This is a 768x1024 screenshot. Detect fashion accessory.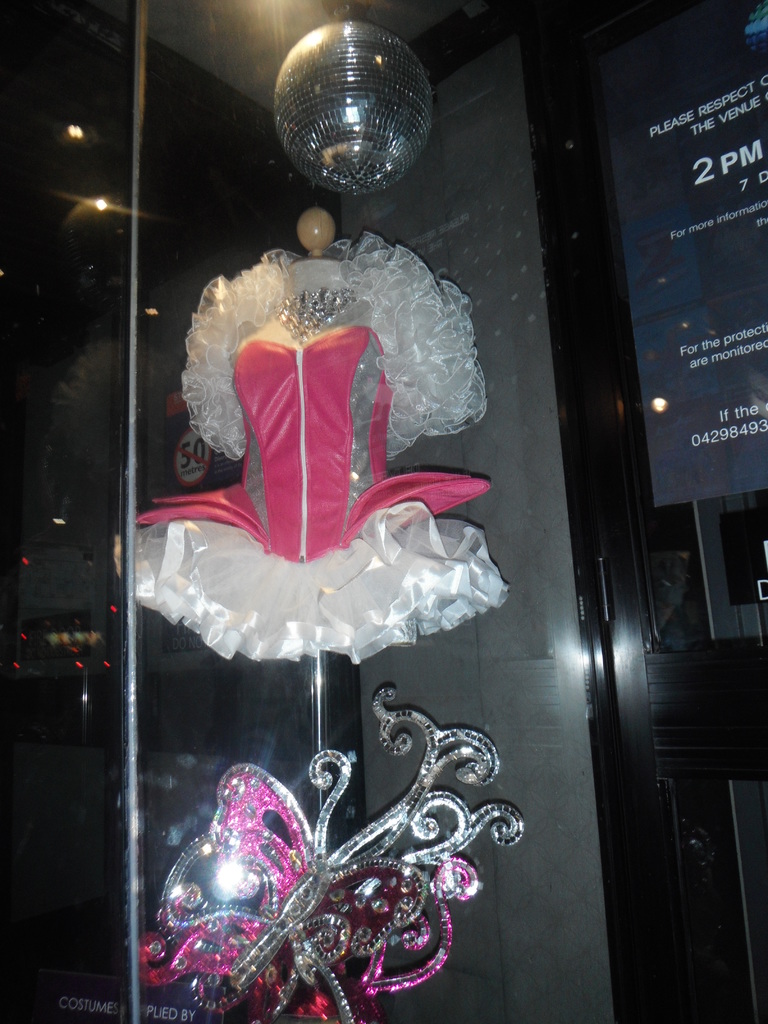
135 685 524 1023.
